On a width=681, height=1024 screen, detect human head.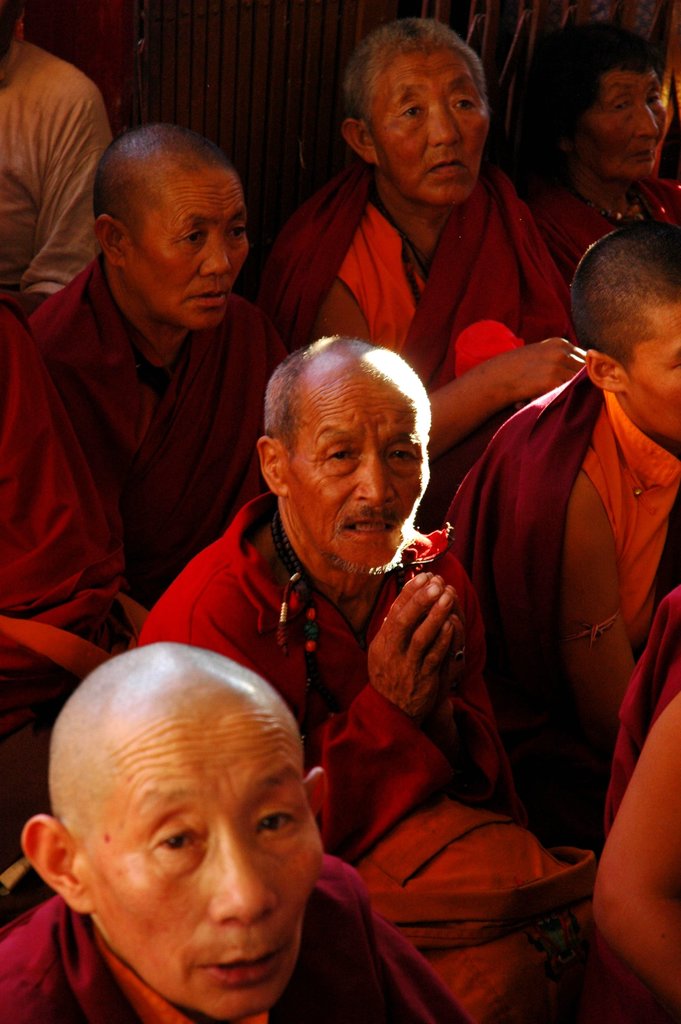
x1=45, y1=648, x2=318, y2=1007.
